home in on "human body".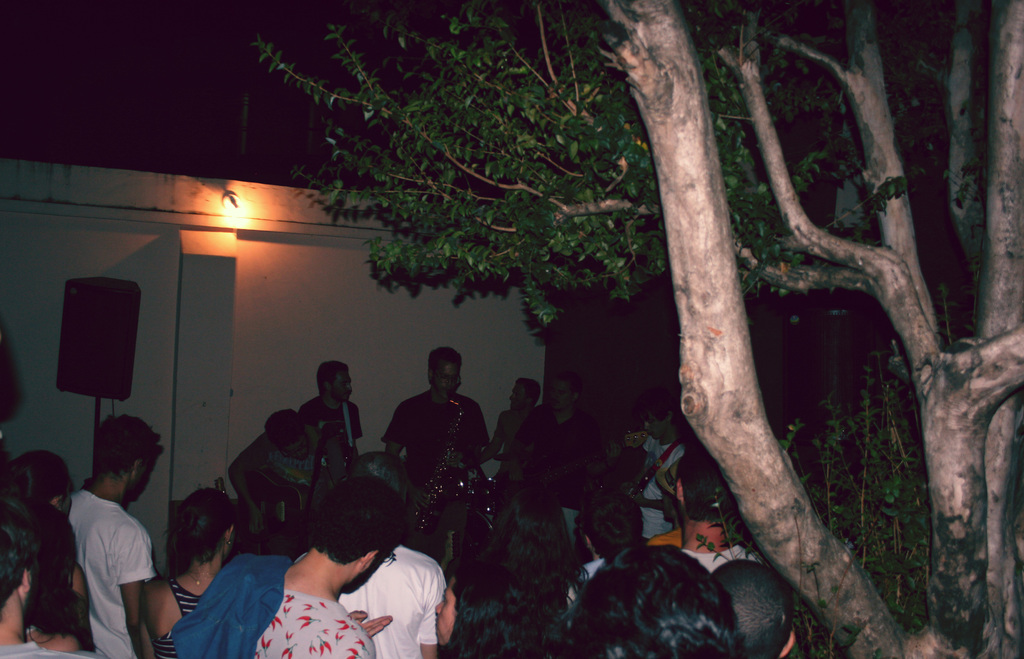
Homed in at select_region(546, 403, 605, 548).
